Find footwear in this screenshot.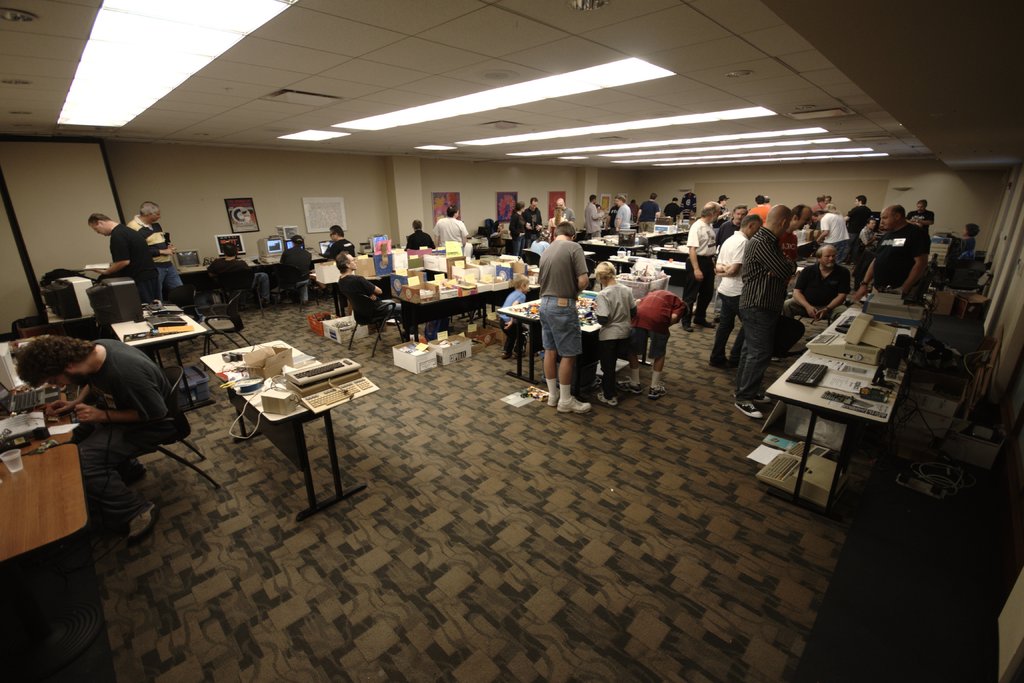
The bounding box for footwear is box(737, 397, 757, 419).
